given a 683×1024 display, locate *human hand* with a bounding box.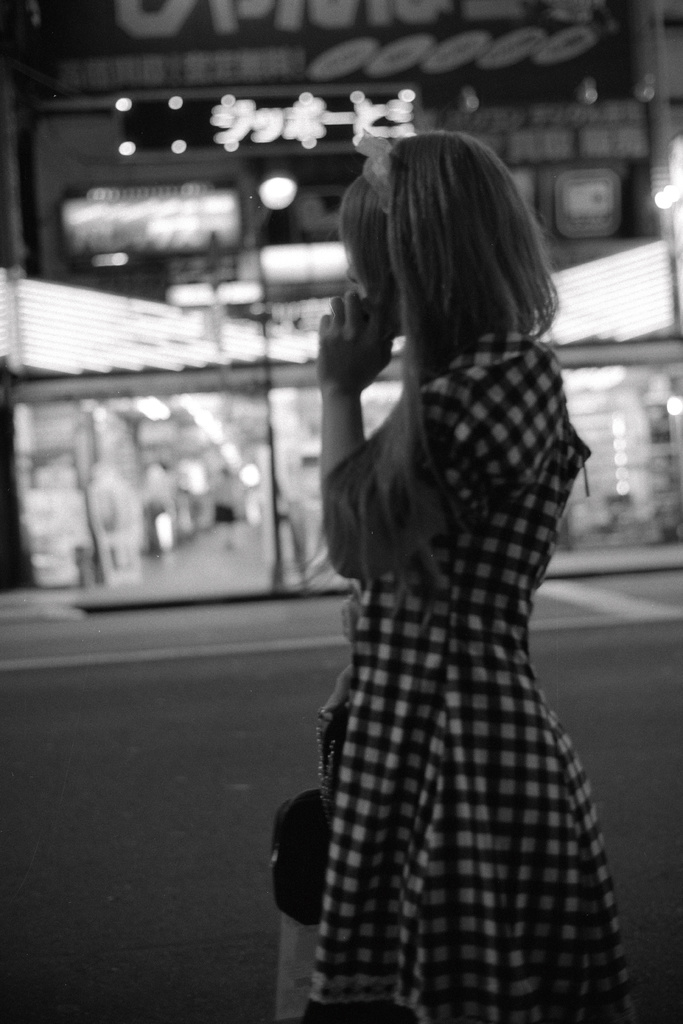
Located: BBox(323, 280, 393, 390).
